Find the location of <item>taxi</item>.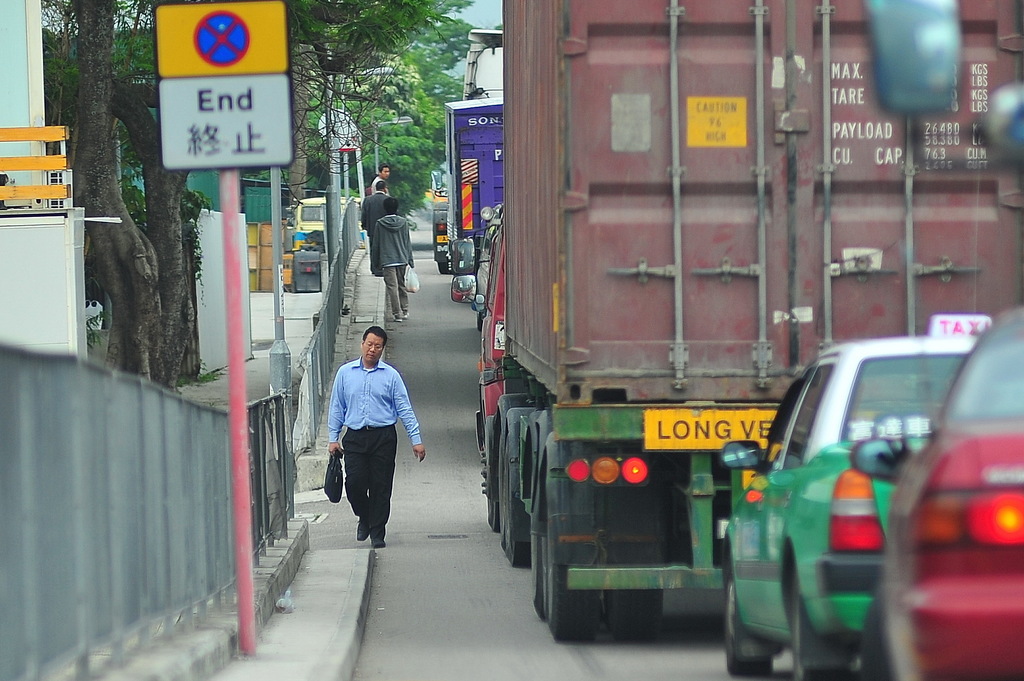
Location: [x1=722, y1=316, x2=990, y2=680].
